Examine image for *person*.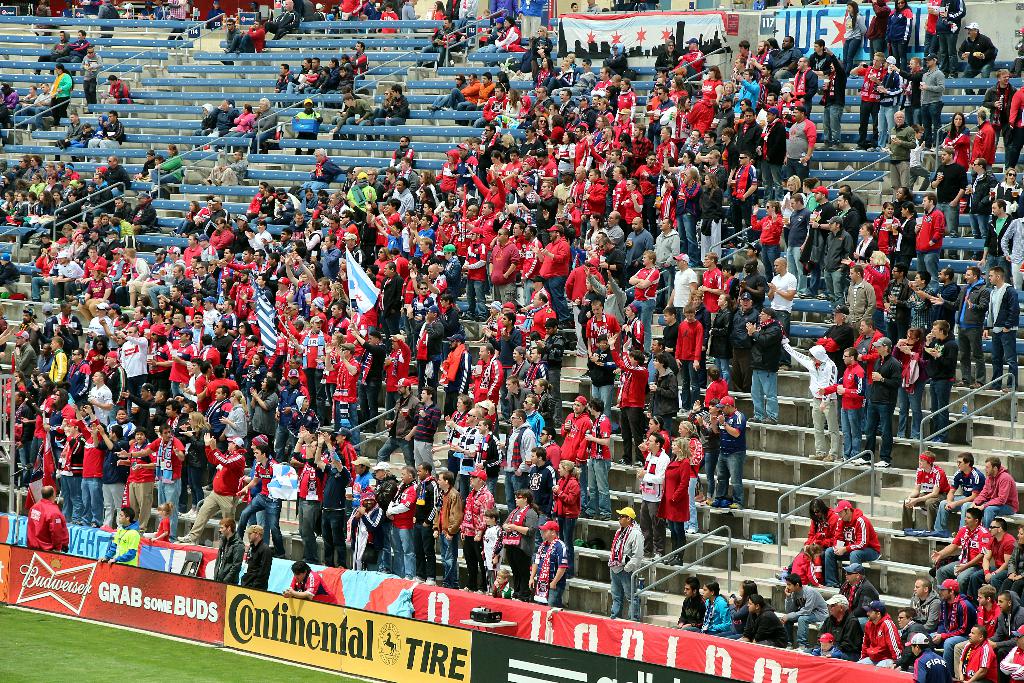
Examination result: (966,579,998,634).
